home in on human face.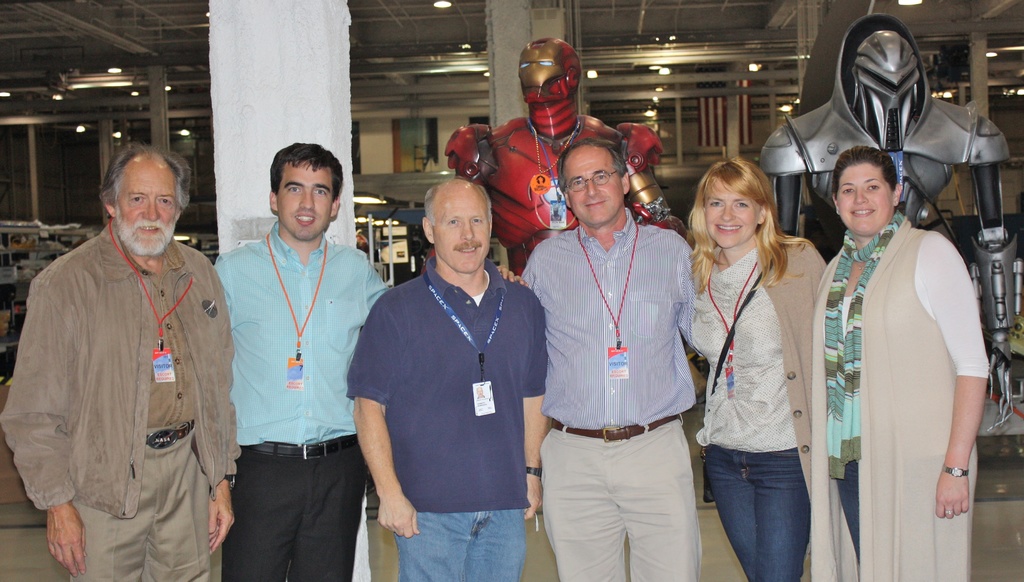
Homed in at (left=120, top=171, right=175, bottom=256).
